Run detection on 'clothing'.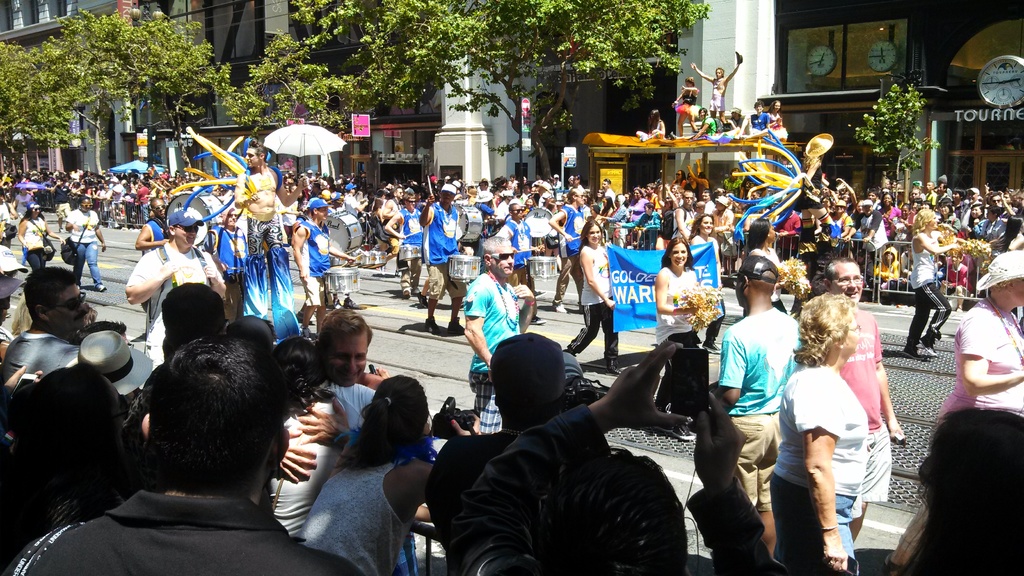
Result: BBox(292, 449, 415, 575).
